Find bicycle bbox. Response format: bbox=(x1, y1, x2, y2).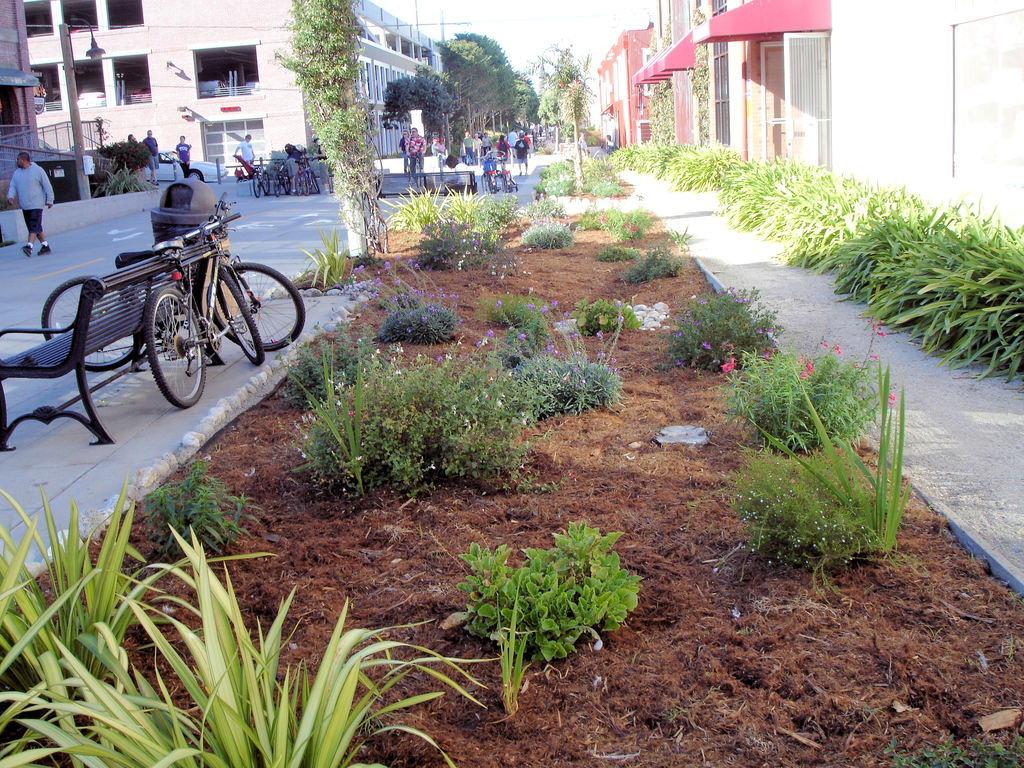
bbox=(271, 159, 288, 198).
